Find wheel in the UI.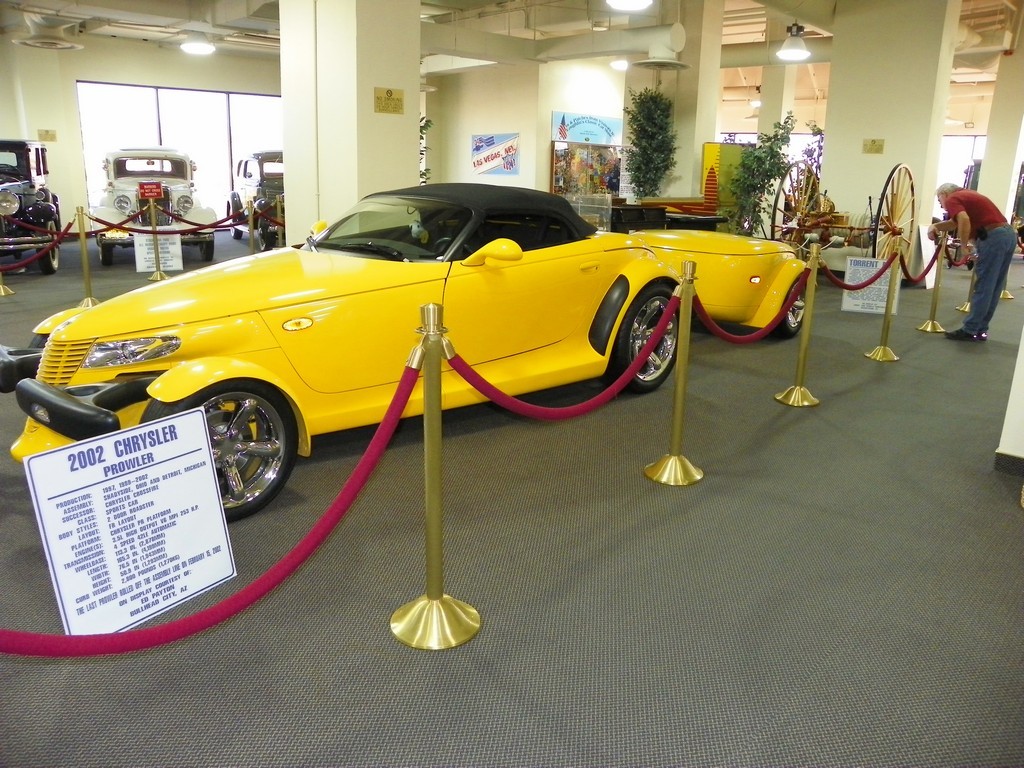
UI element at bbox=(29, 326, 69, 361).
